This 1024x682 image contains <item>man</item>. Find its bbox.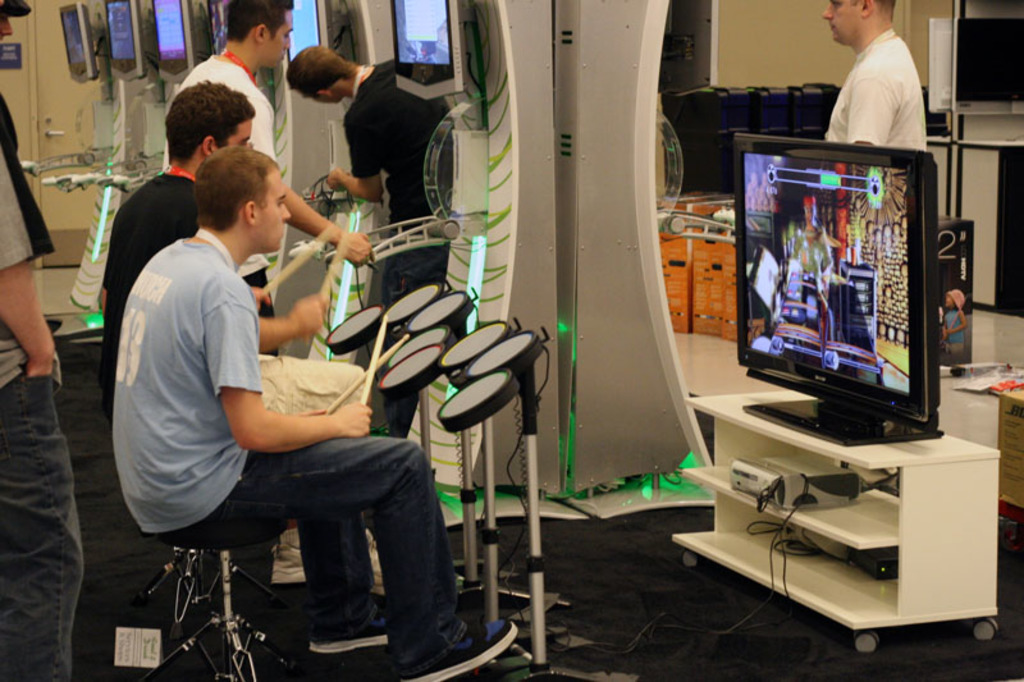
box(100, 78, 333, 681).
